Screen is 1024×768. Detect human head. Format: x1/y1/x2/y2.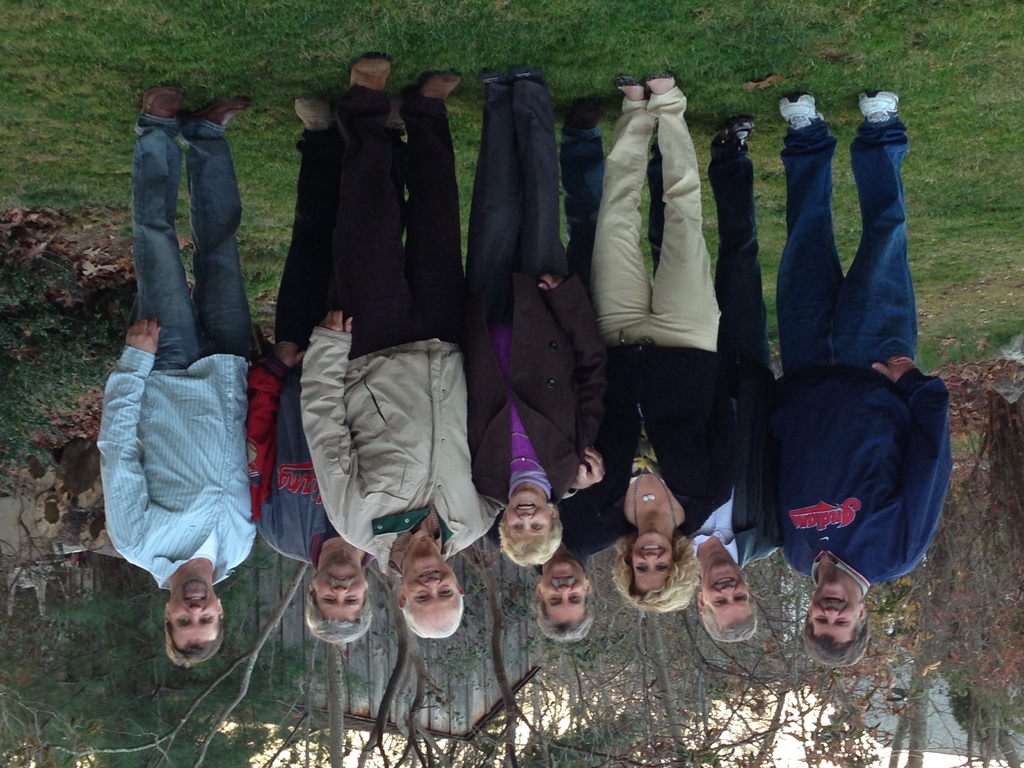
806/577/870/664.
